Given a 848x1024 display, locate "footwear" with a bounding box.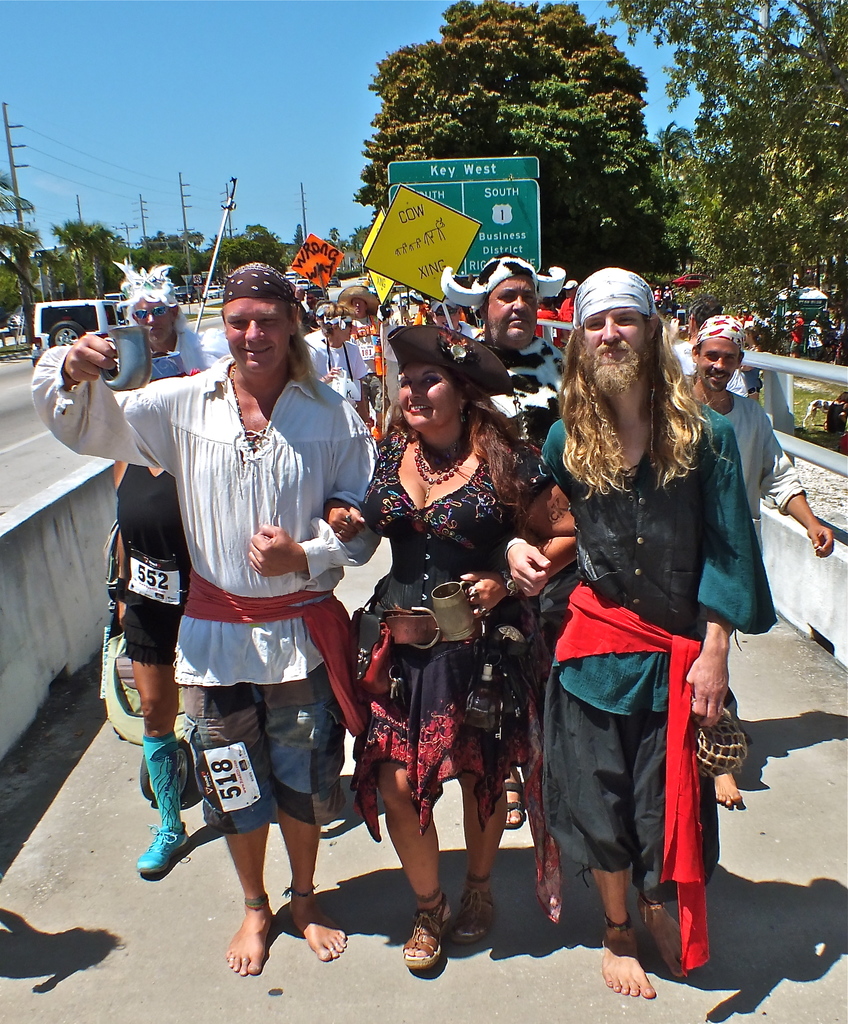
Located: <box>137,824,191,872</box>.
